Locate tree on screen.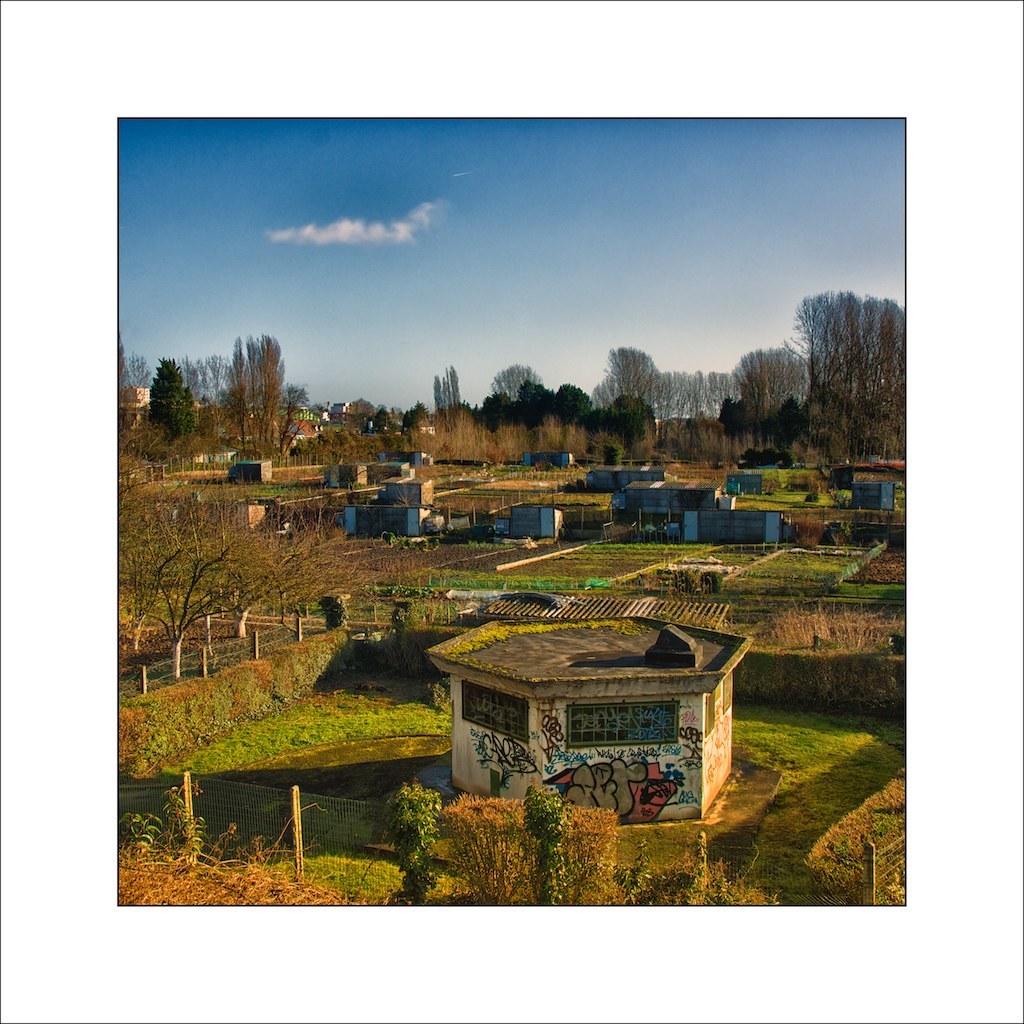
On screen at <region>735, 345, 816, 449</region>.
